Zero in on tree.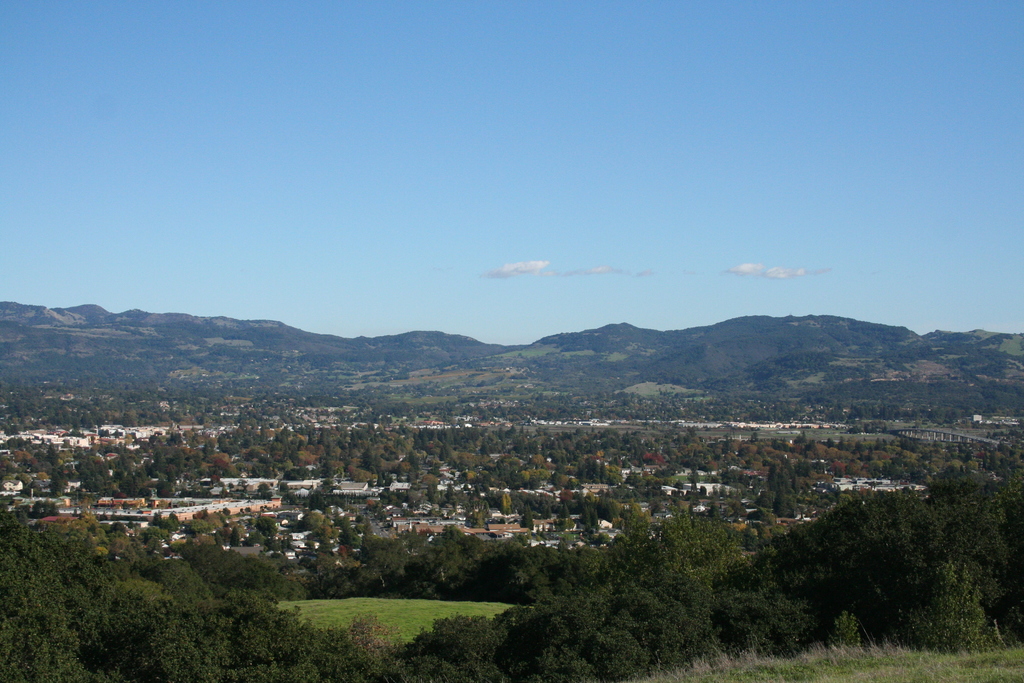
Zeroed in: [33, 470, 51, 482].
